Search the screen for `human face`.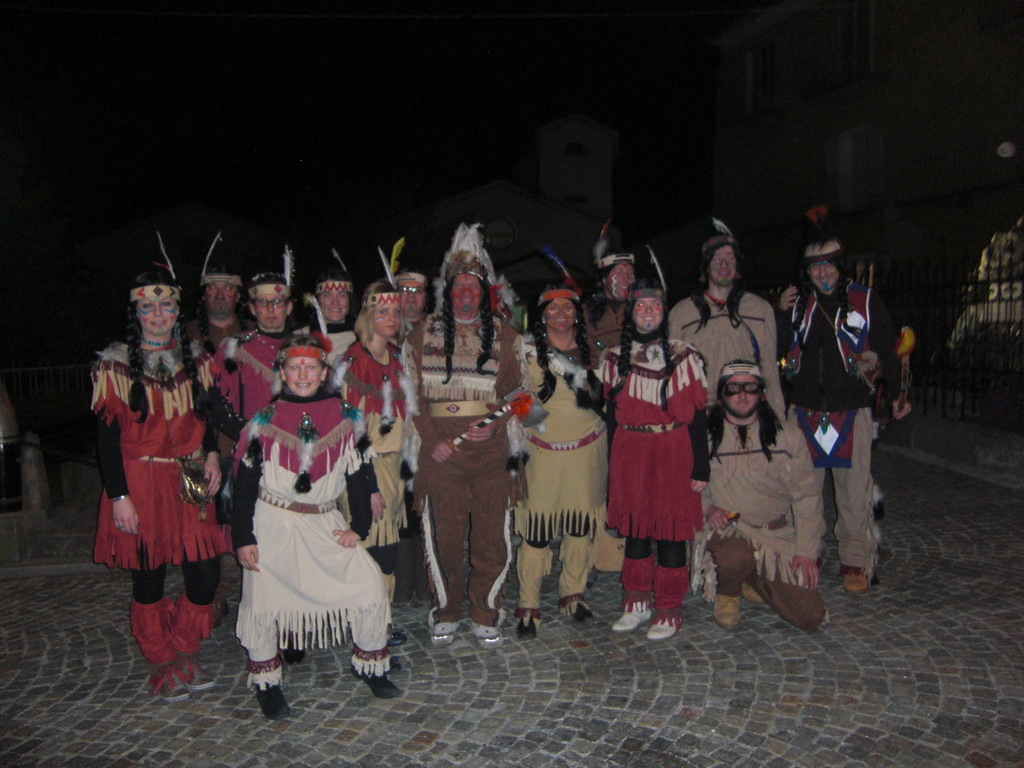
Found at [451,271,482,318].
